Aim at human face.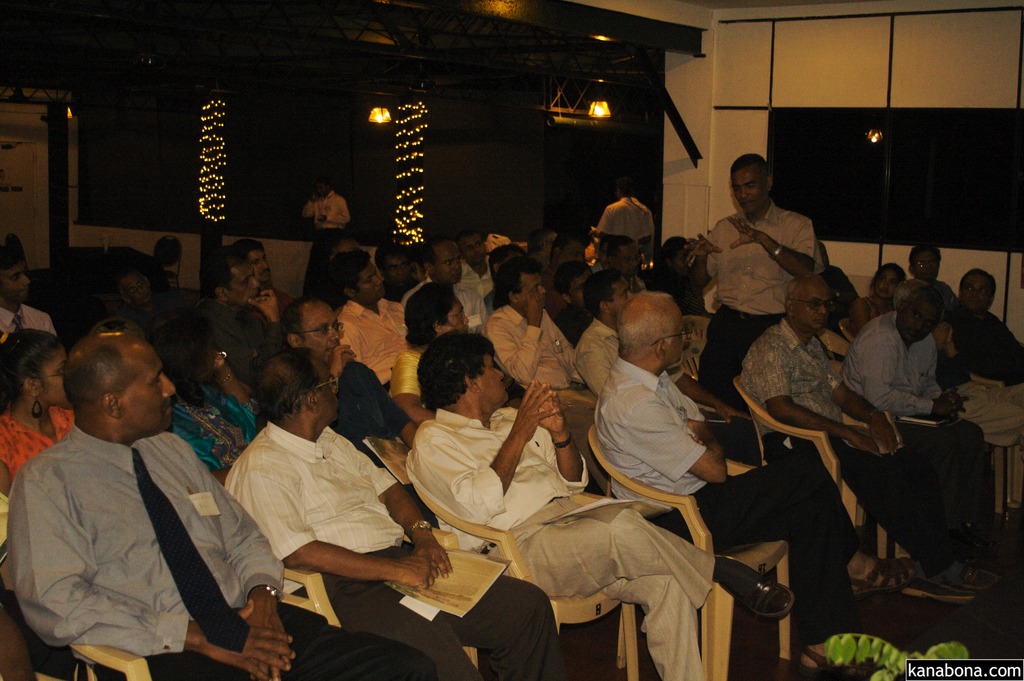
Aimed at BBox(355, 261, 384, 303).
